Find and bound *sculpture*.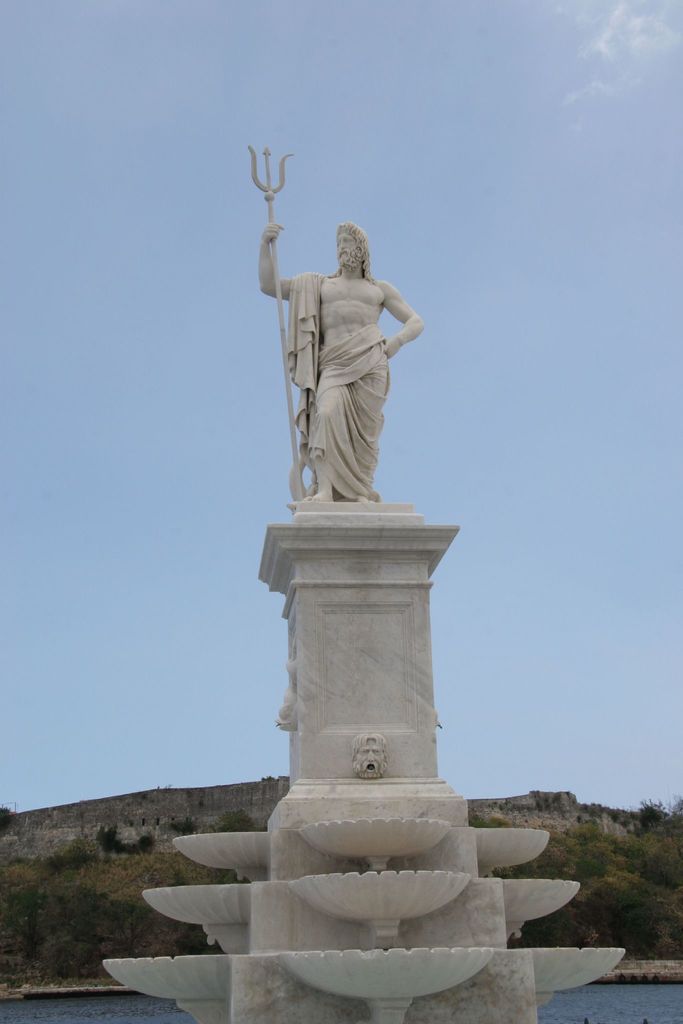
Bound: BBox(263, 685, 295, 734).
